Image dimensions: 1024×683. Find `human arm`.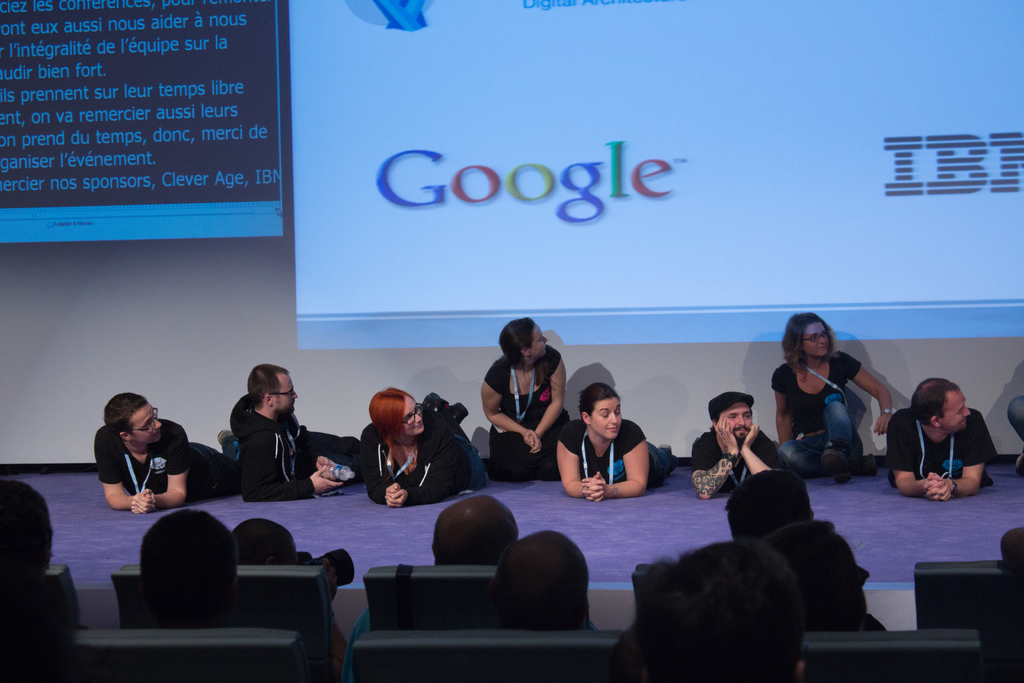
735,420,780,479.
